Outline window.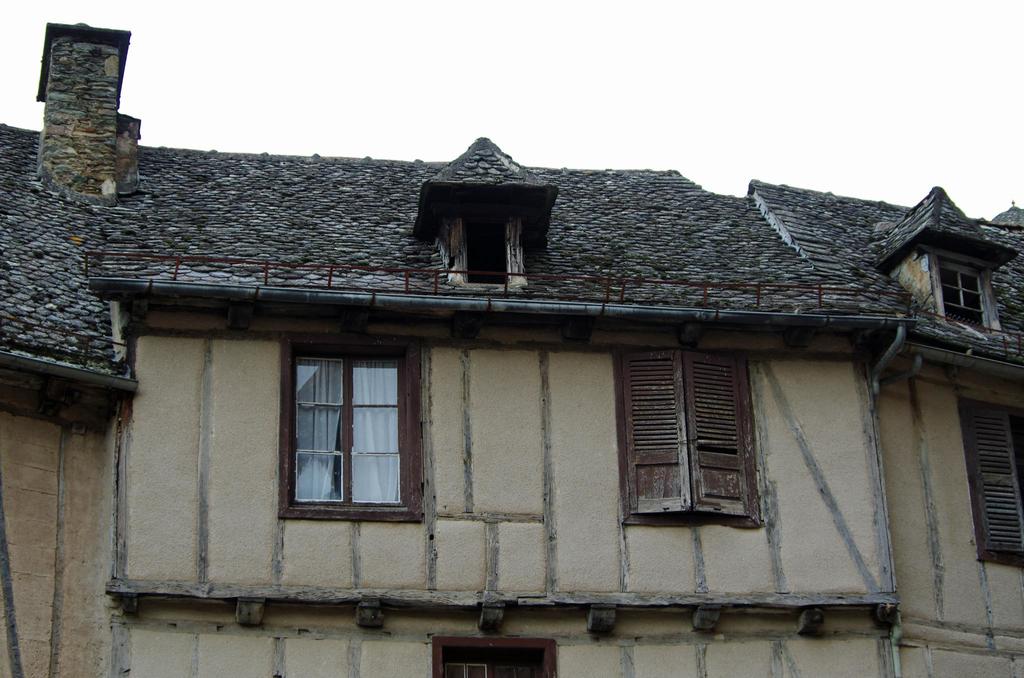
Outline: 934, 256, 993, 332.
